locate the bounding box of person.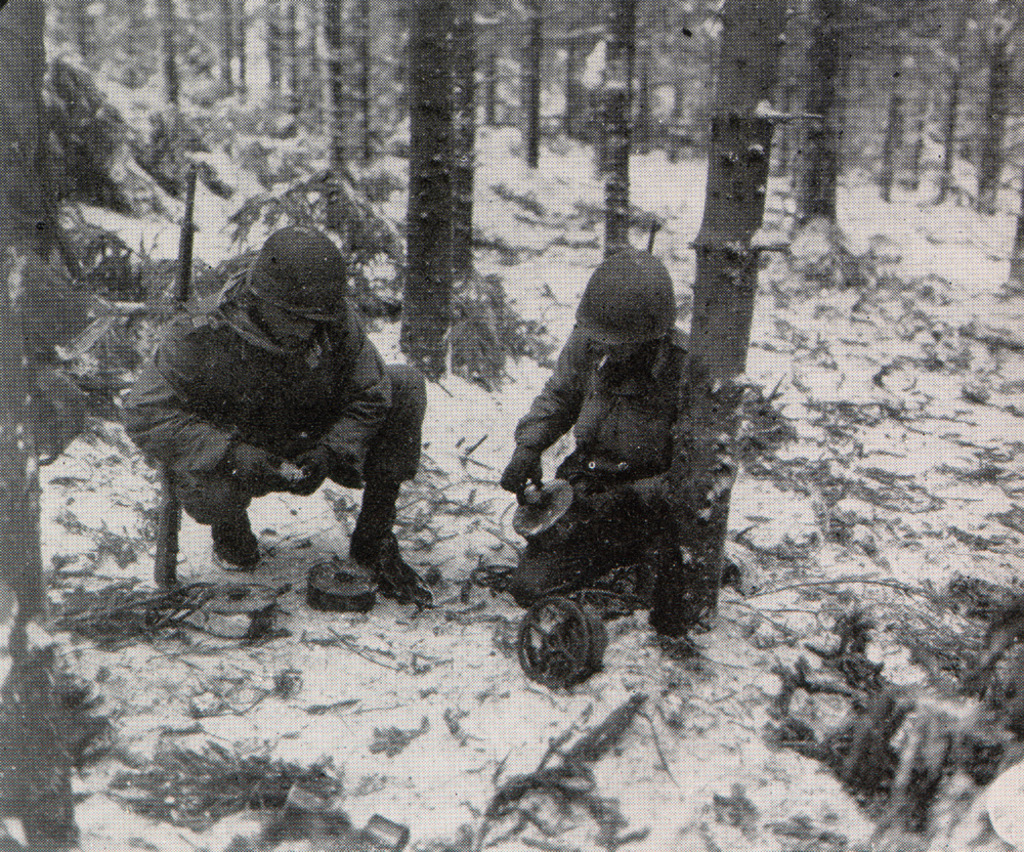
Bounding box: bbox=(495, 244, 742, 598).
